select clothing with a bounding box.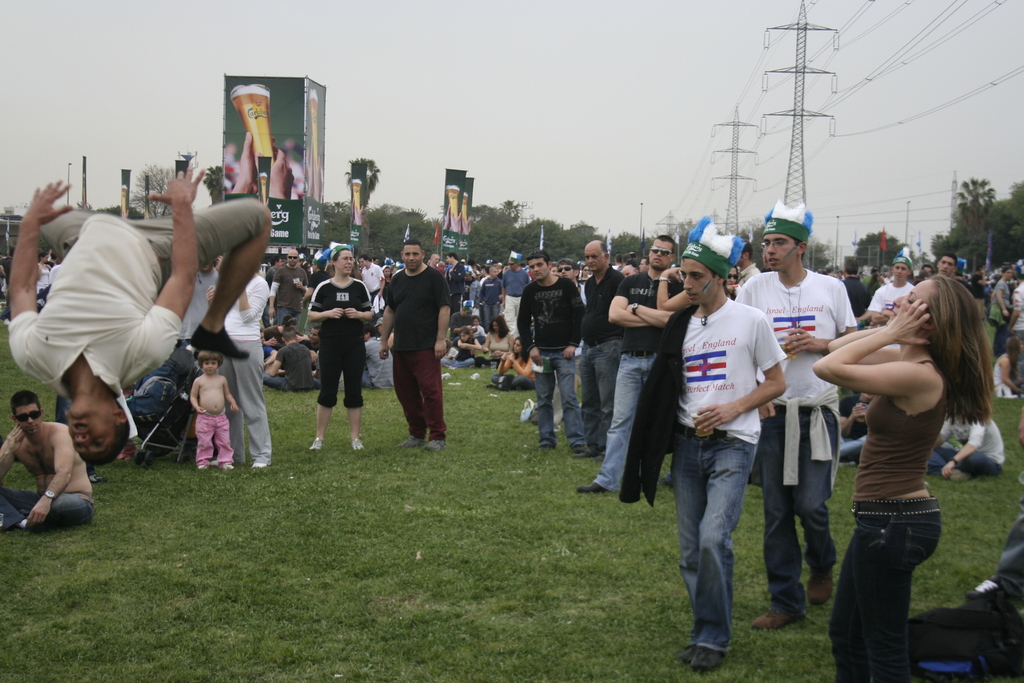
378, 267, 466, 439.
